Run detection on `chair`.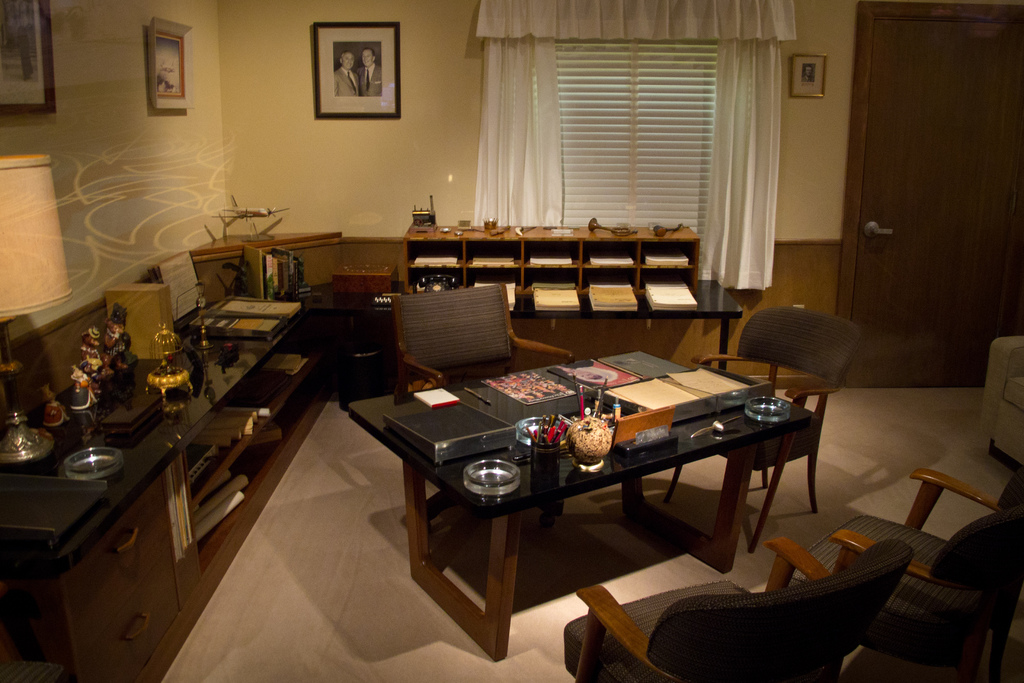
Result: bbox(700, 304, 870, 555).
